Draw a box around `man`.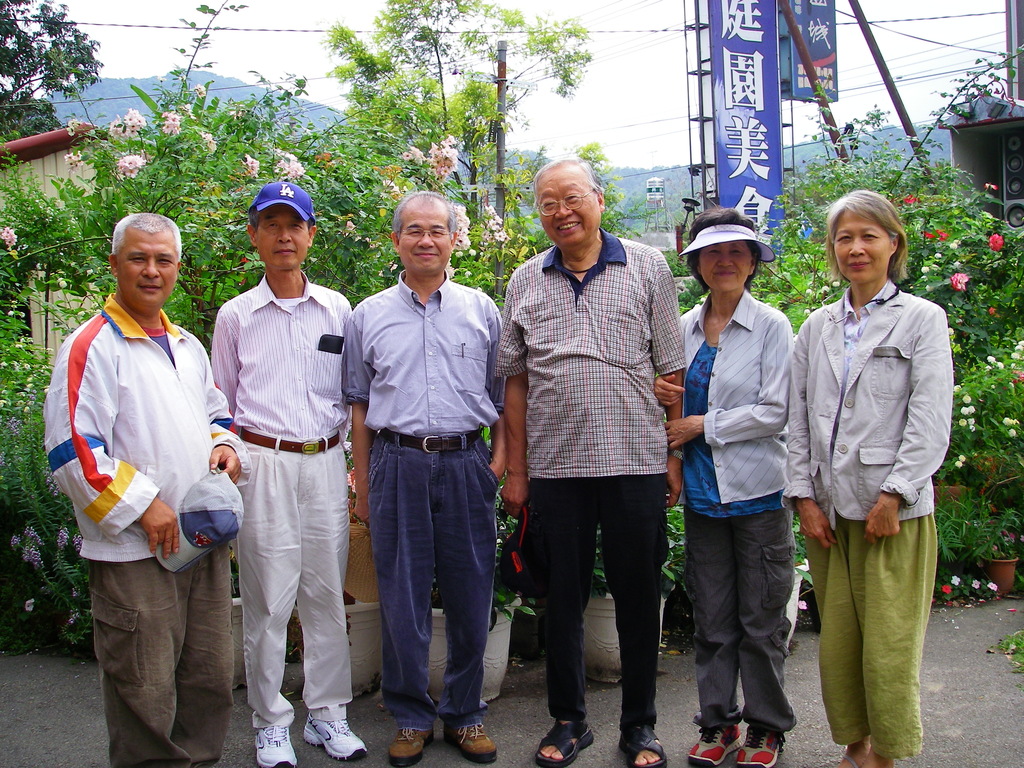
crop(500, 230, 694, 762).
